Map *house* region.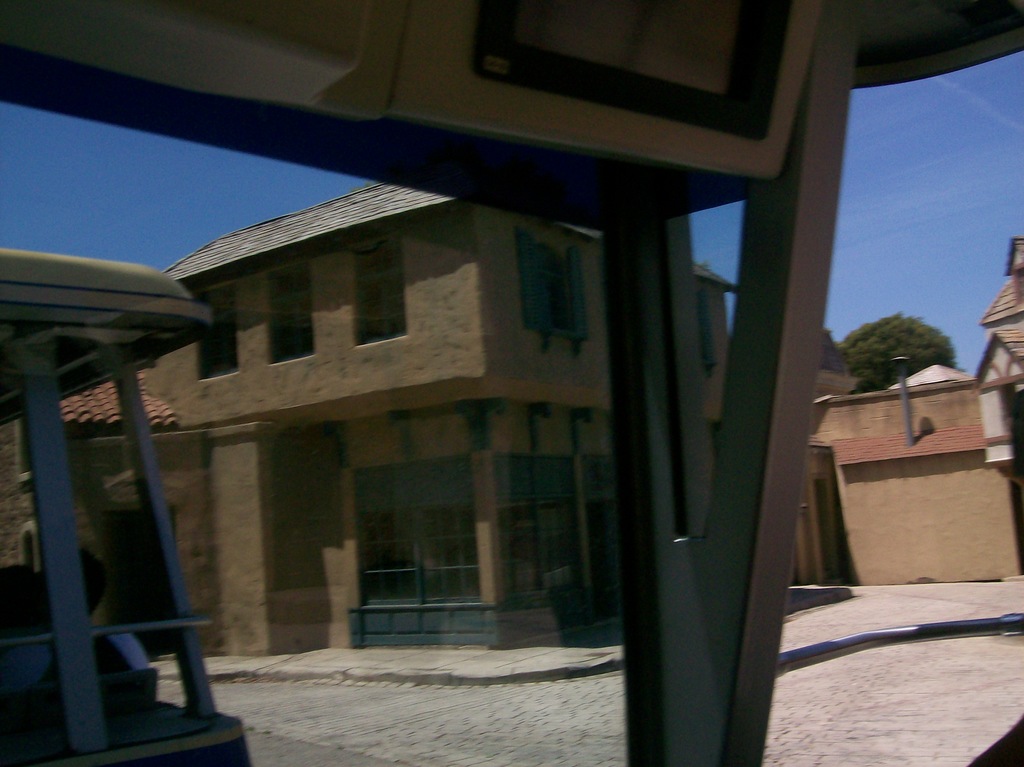
Mapped to locate(735, 302, 1013, 588).
